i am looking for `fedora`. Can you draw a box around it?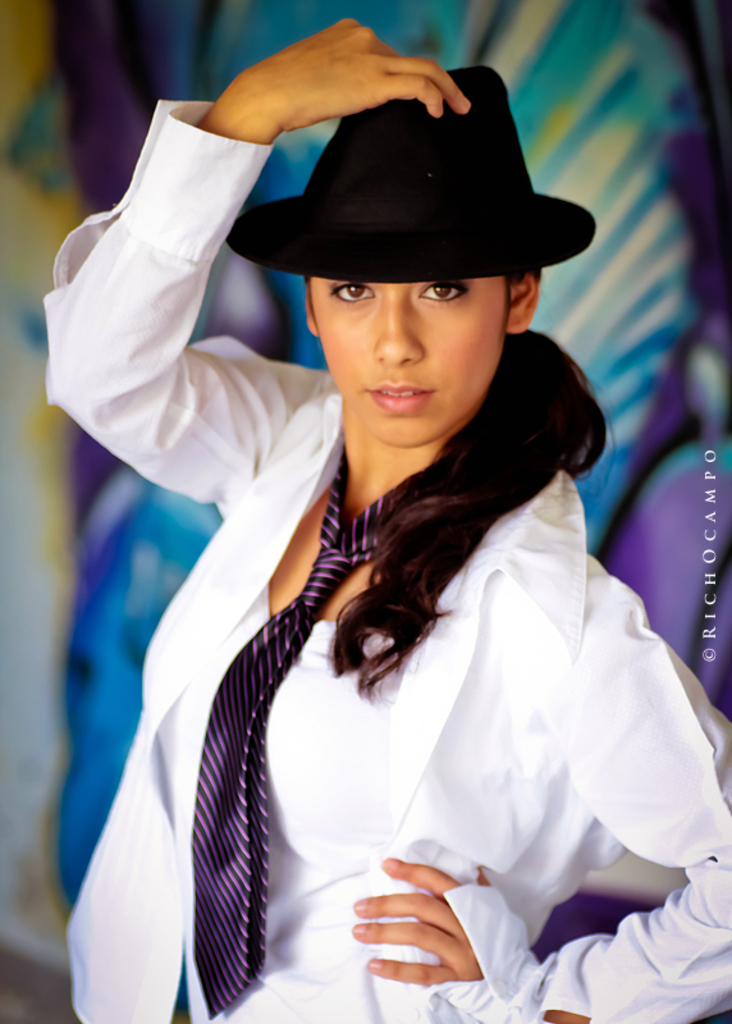
Sure, the bounding box is detection(228, 74, 586, 275).
